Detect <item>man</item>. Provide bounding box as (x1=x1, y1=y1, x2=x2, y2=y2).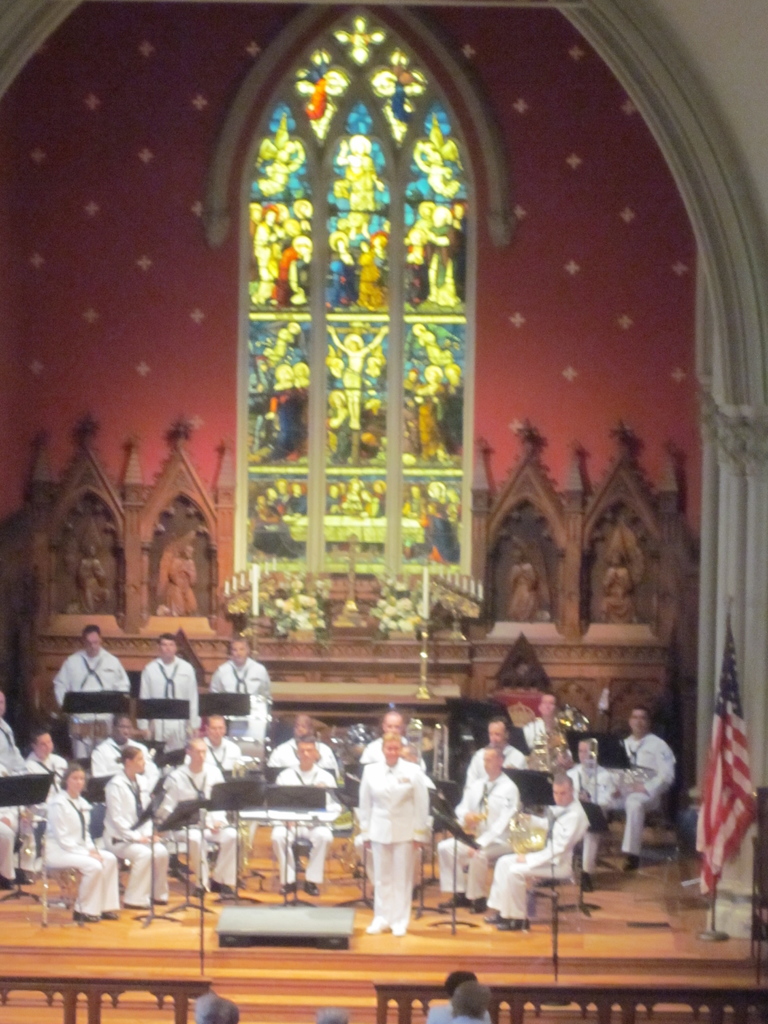
(x1=175, y1=715, x2=251, y2=776).
